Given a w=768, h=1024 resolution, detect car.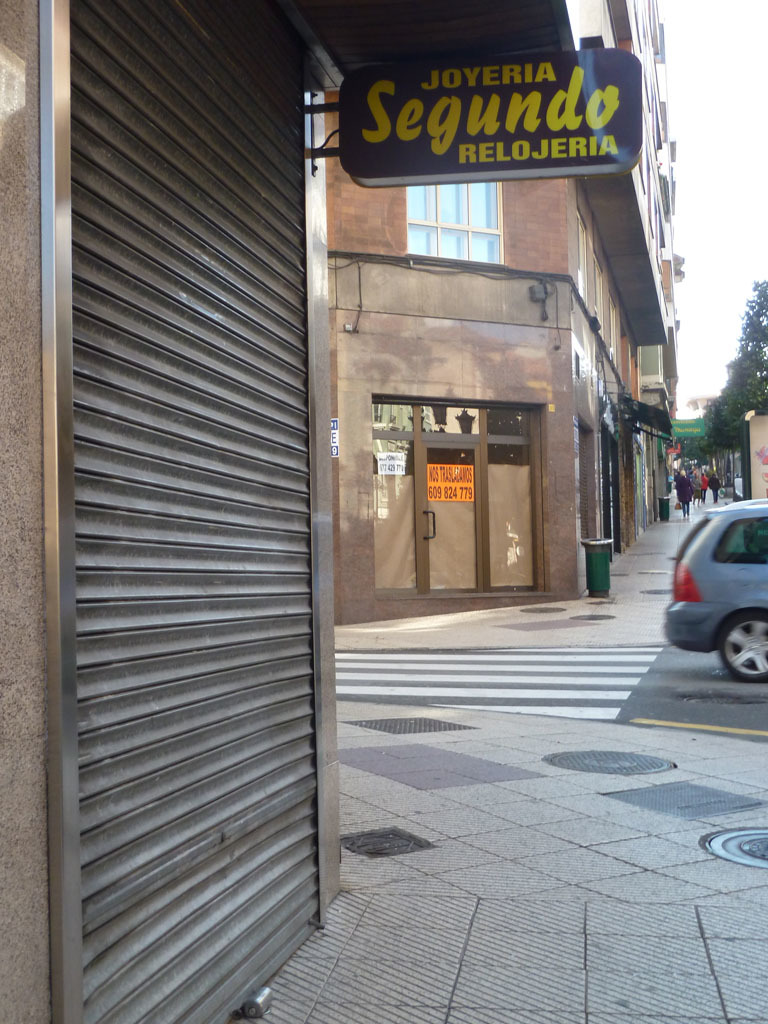
x1=669 y1=497 x2=767 y2=687.
